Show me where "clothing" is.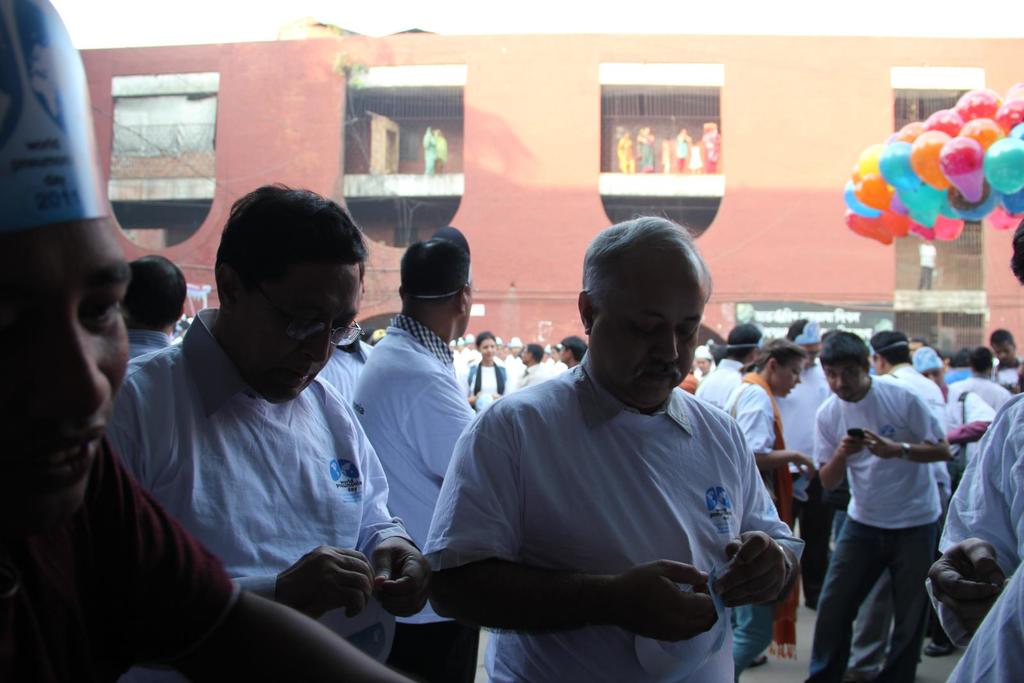
"clothing" is at 929,391,1023,643.
